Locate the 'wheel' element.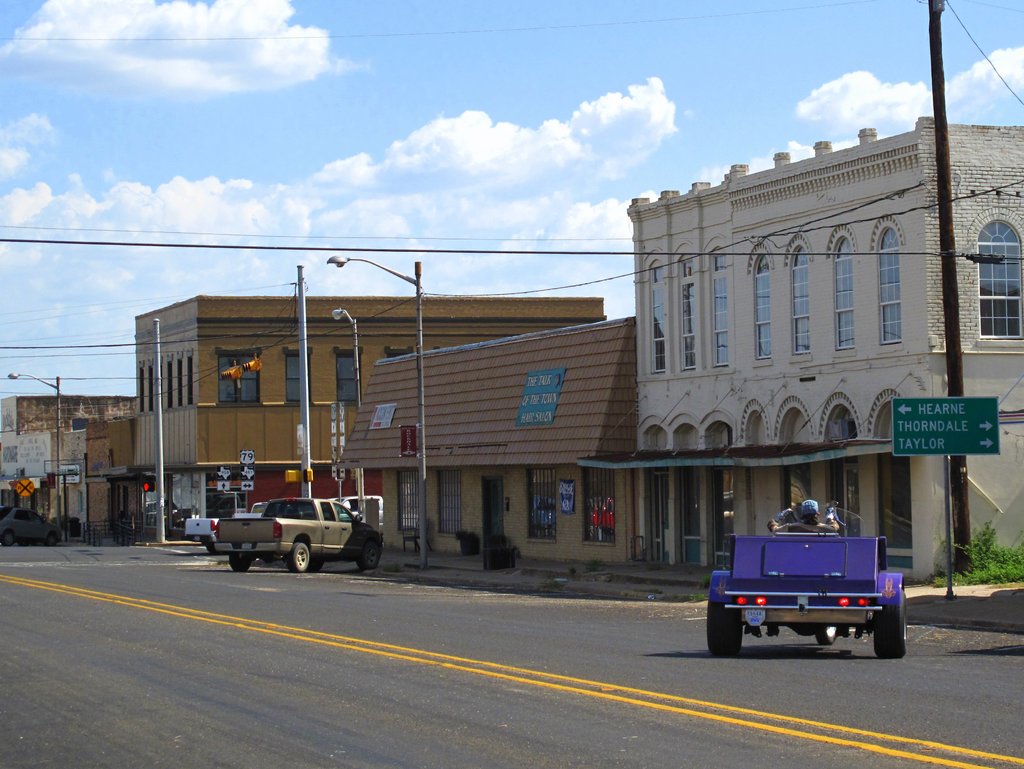
Element bbox: Rect(231, 553, 253, 571).
